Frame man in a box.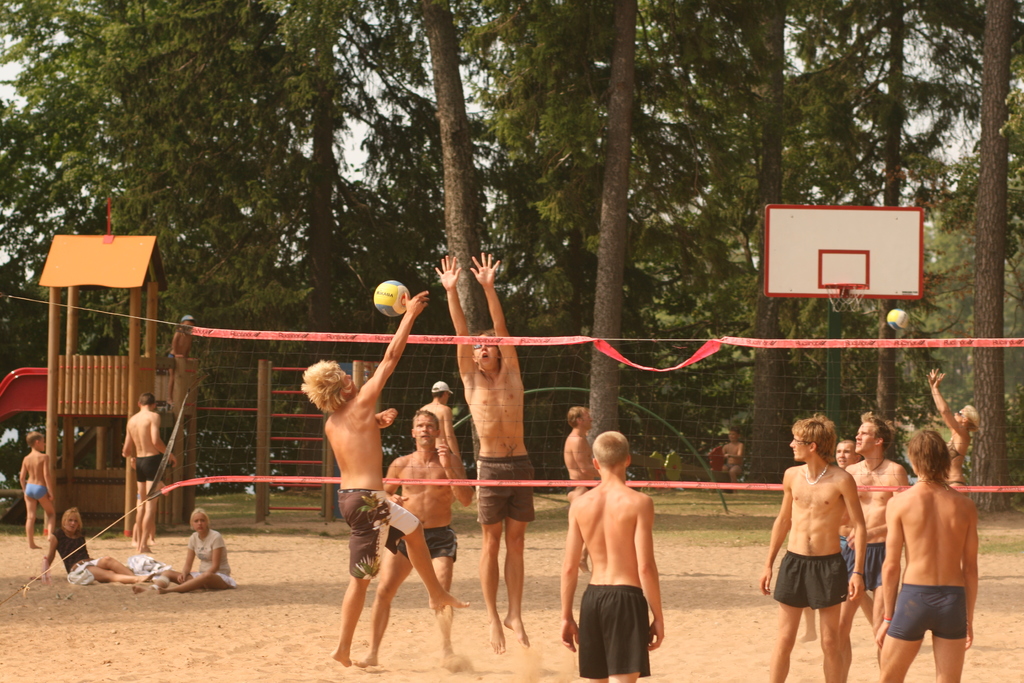
bbox=[419, 378, 463, 465].
